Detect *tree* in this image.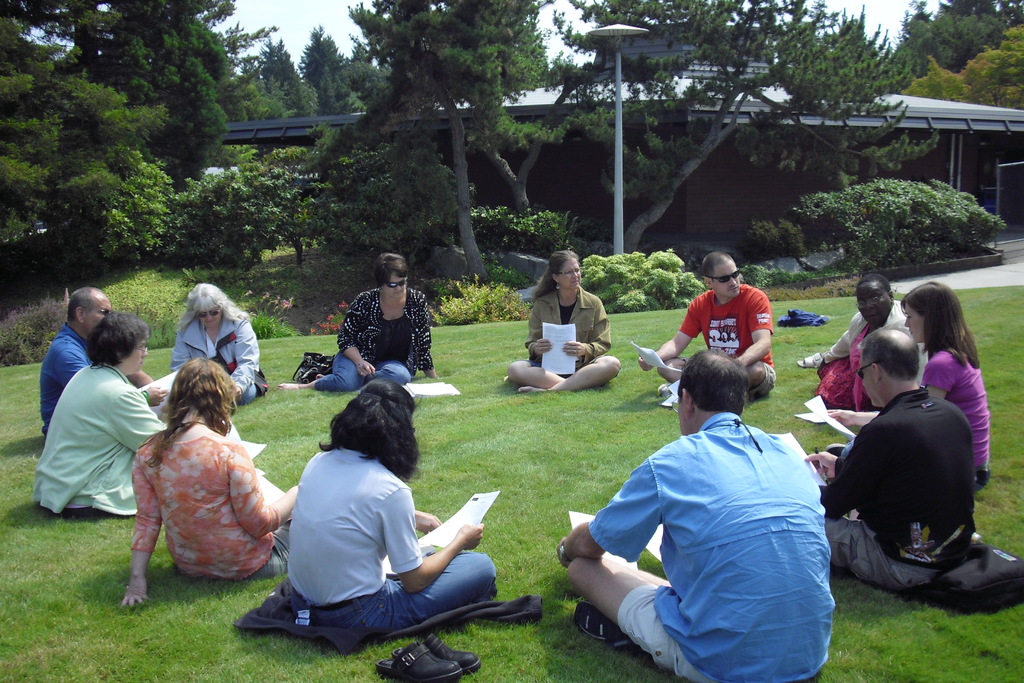
Detection: [895, 1, 961, 56].
